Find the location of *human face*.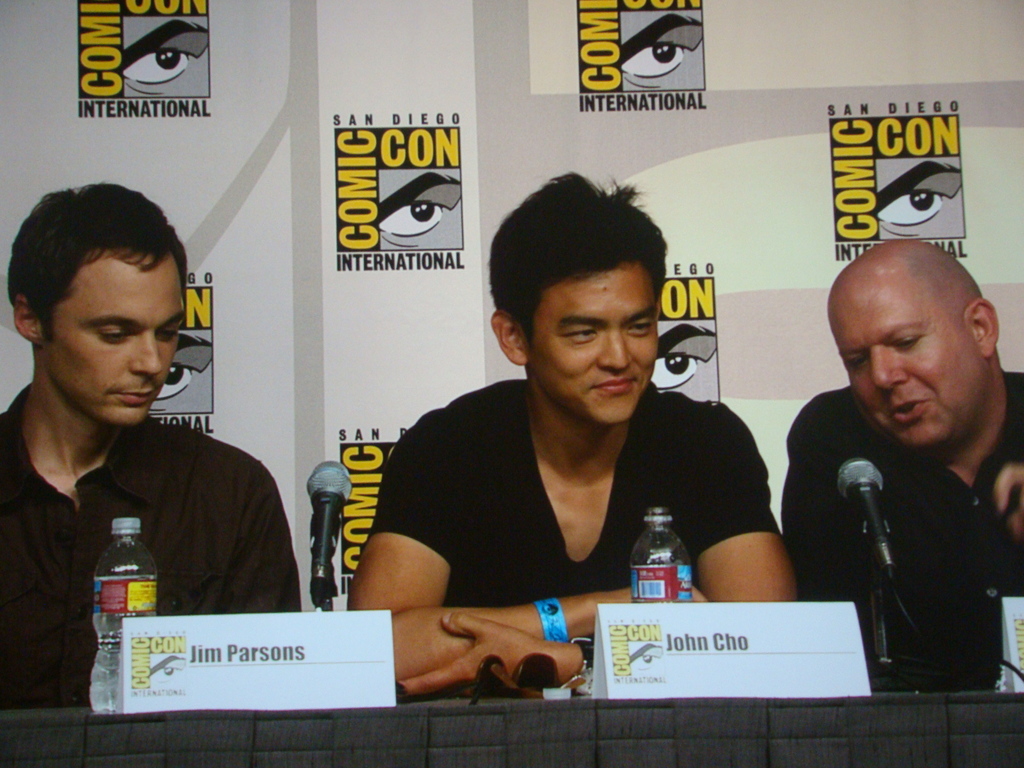
Location: (833,276,965,449).
